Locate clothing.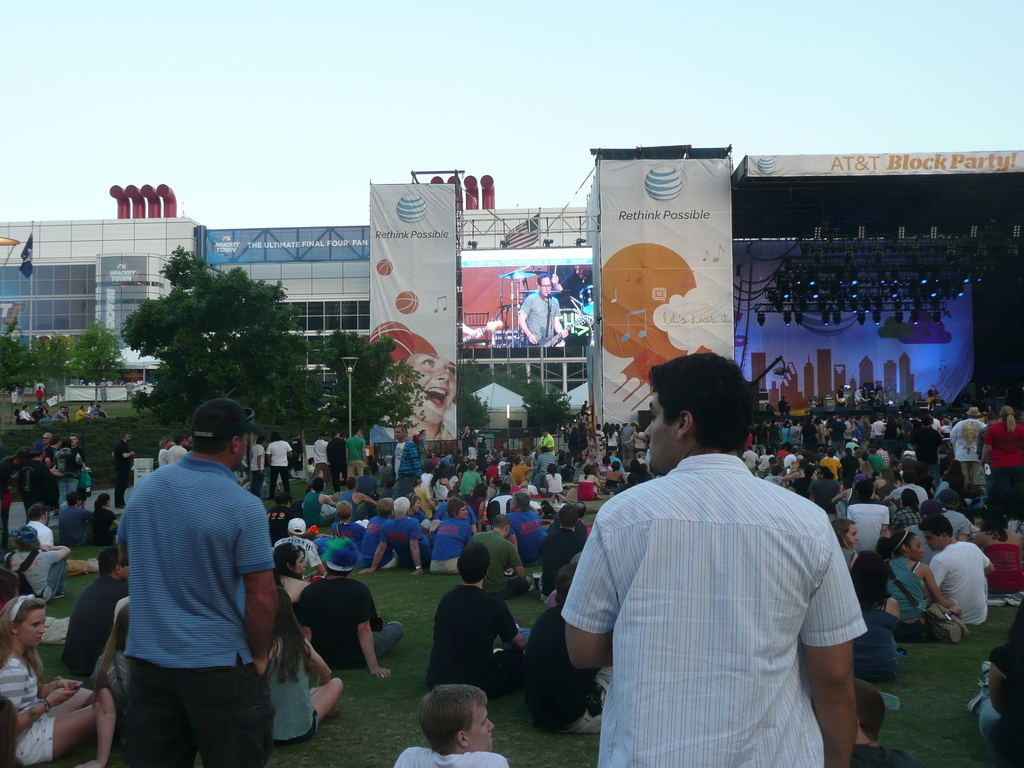
Bounding box: (left=428, top=583, right=524, bottom=696).
